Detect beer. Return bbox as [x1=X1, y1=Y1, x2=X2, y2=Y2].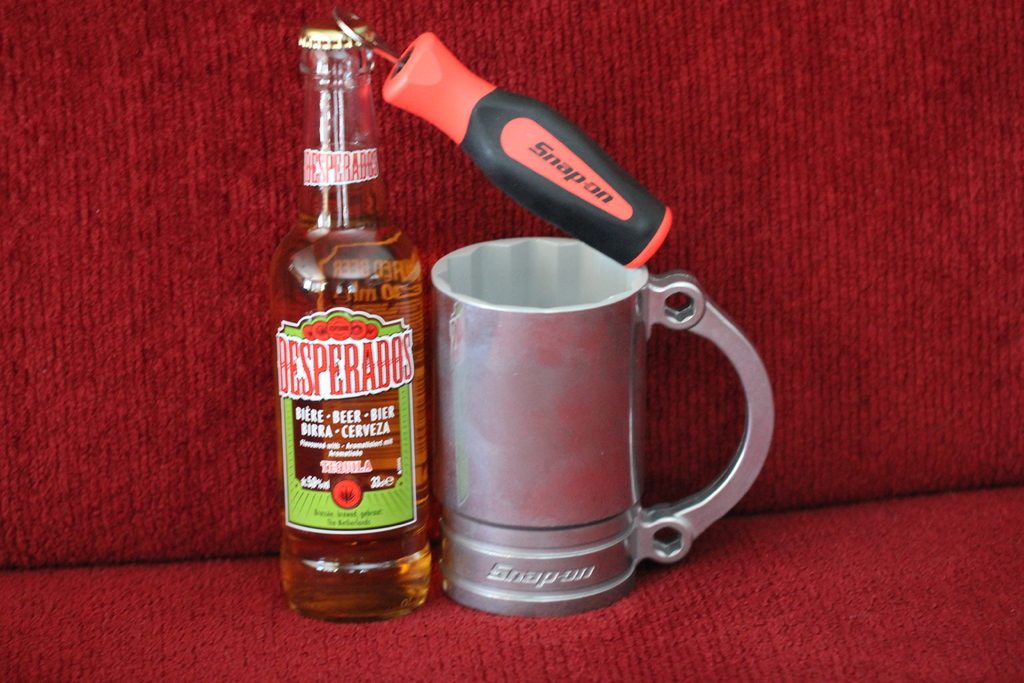
[x1=271, y1=24, x2=430, y2=625].
